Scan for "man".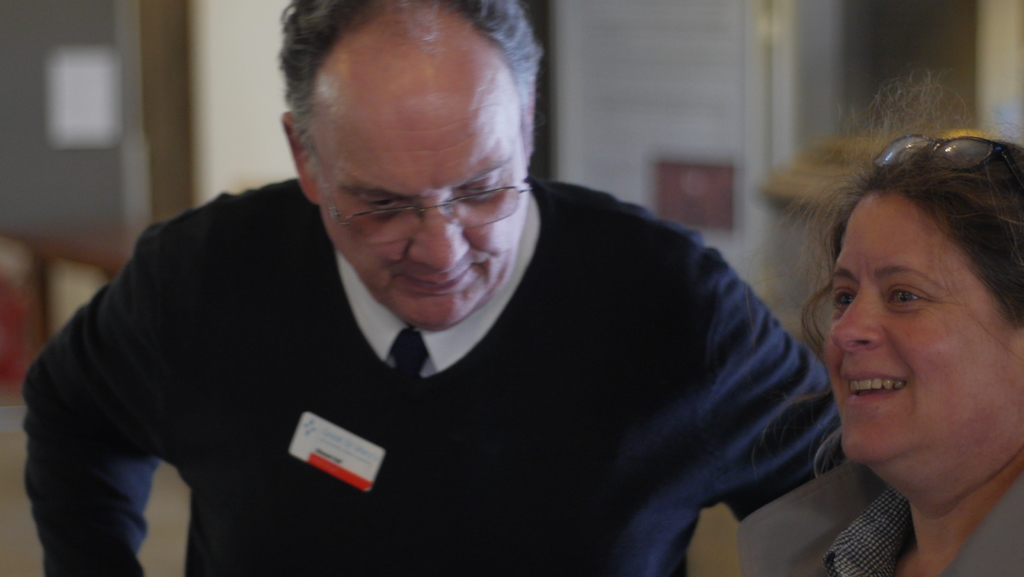
Scan result: locate(13, 25, 908, 549).
